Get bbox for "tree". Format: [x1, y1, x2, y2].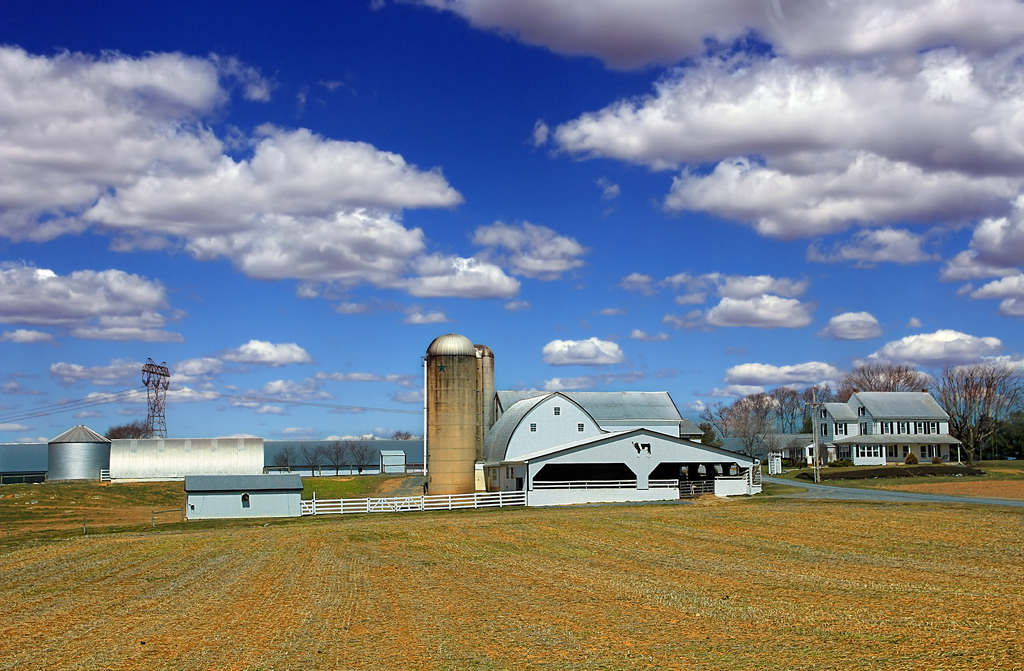
[268, 445, 292, 477].
